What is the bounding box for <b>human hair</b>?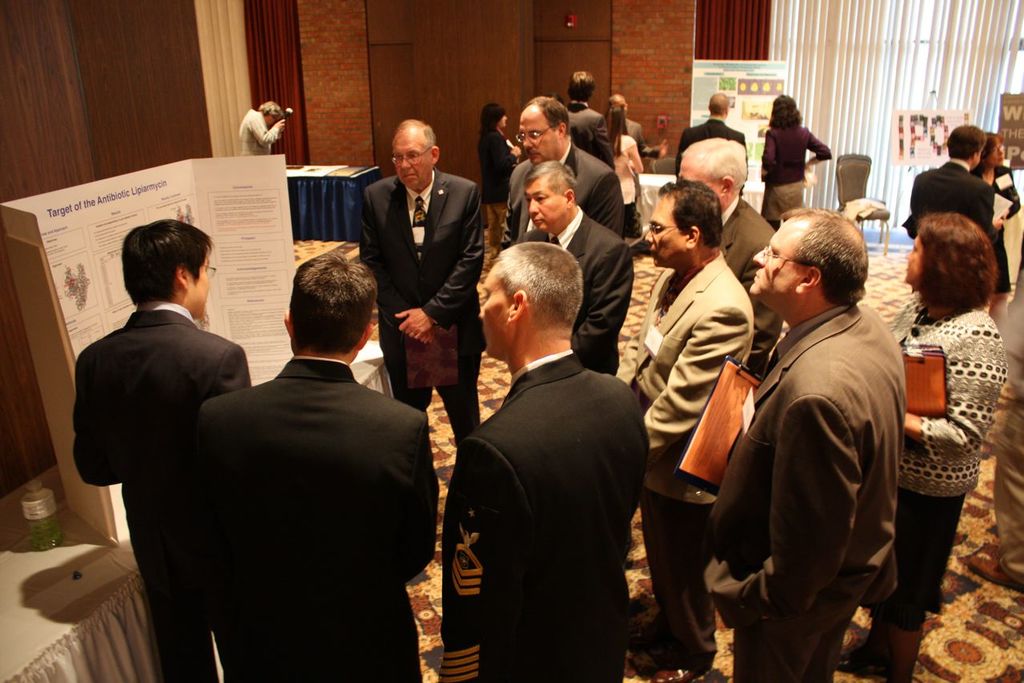
[977,129,1002,159].
